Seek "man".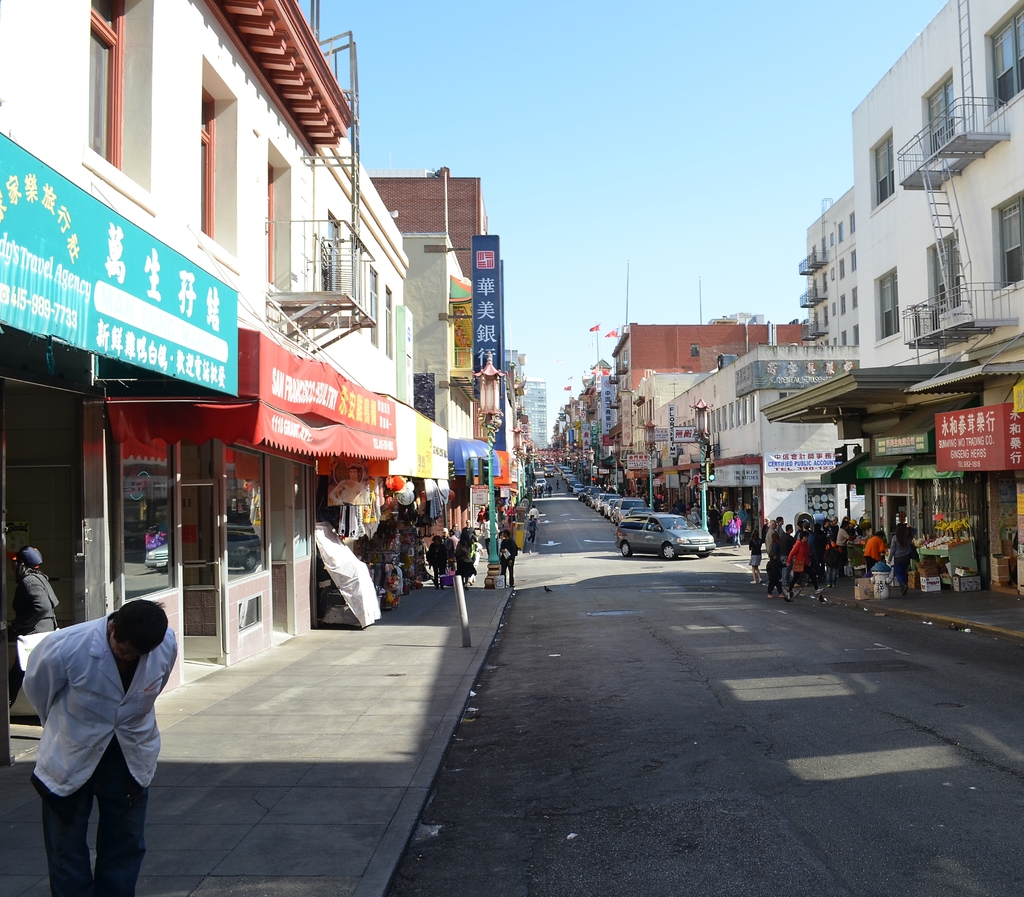
bbox=[764, 524, 794, 580].
